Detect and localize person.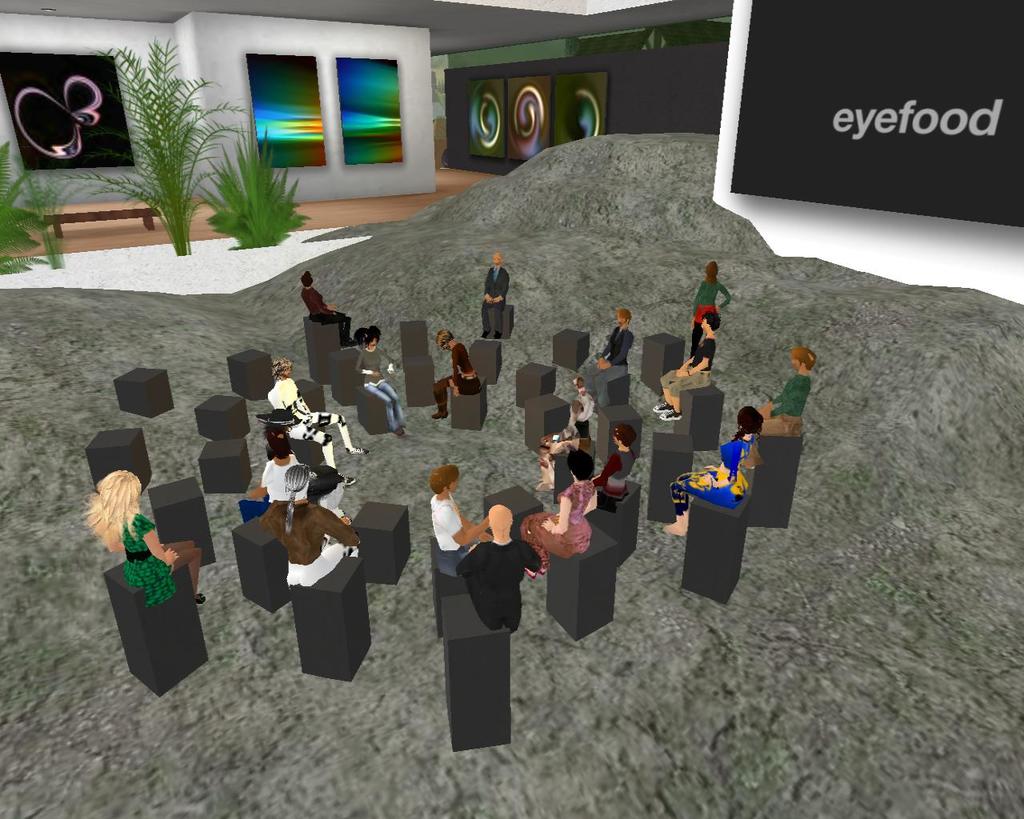
Localized at 476 248 512 345.
